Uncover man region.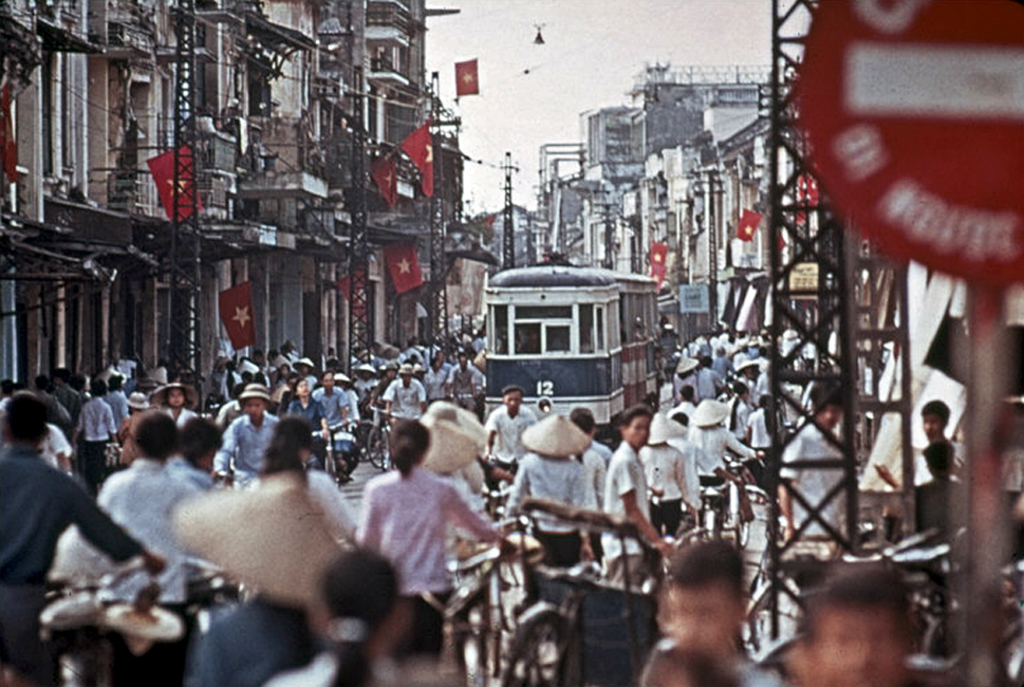
Uncovered: (776,384,858,584).
